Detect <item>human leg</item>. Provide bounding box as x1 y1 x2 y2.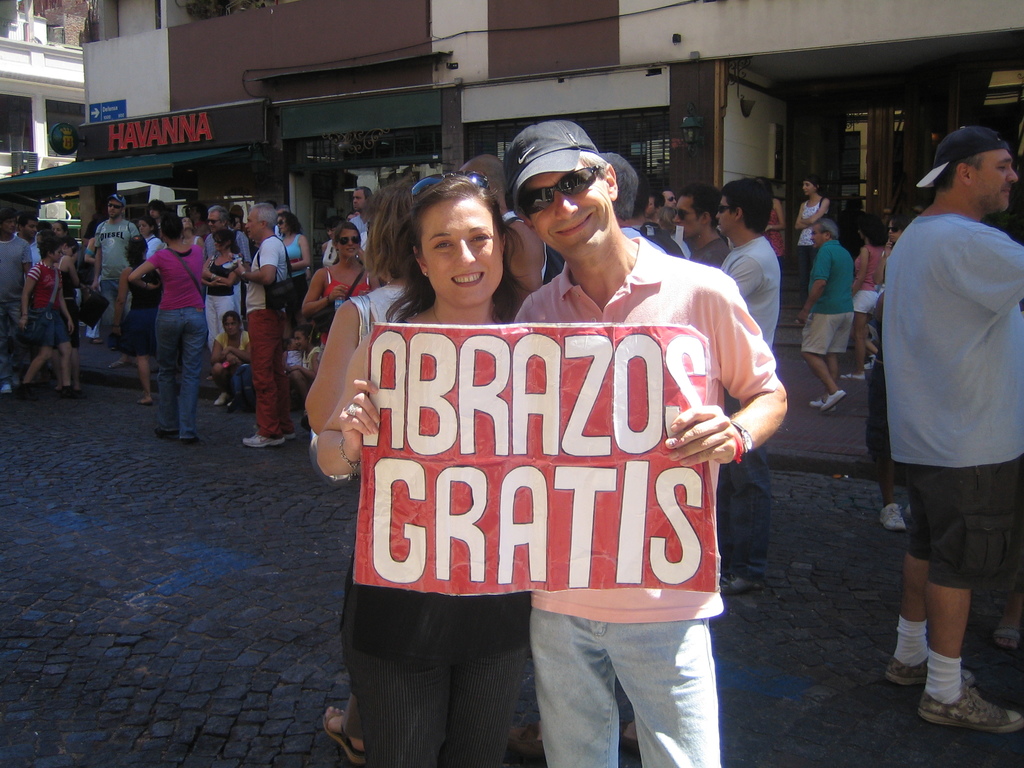
804 311 847 415.
